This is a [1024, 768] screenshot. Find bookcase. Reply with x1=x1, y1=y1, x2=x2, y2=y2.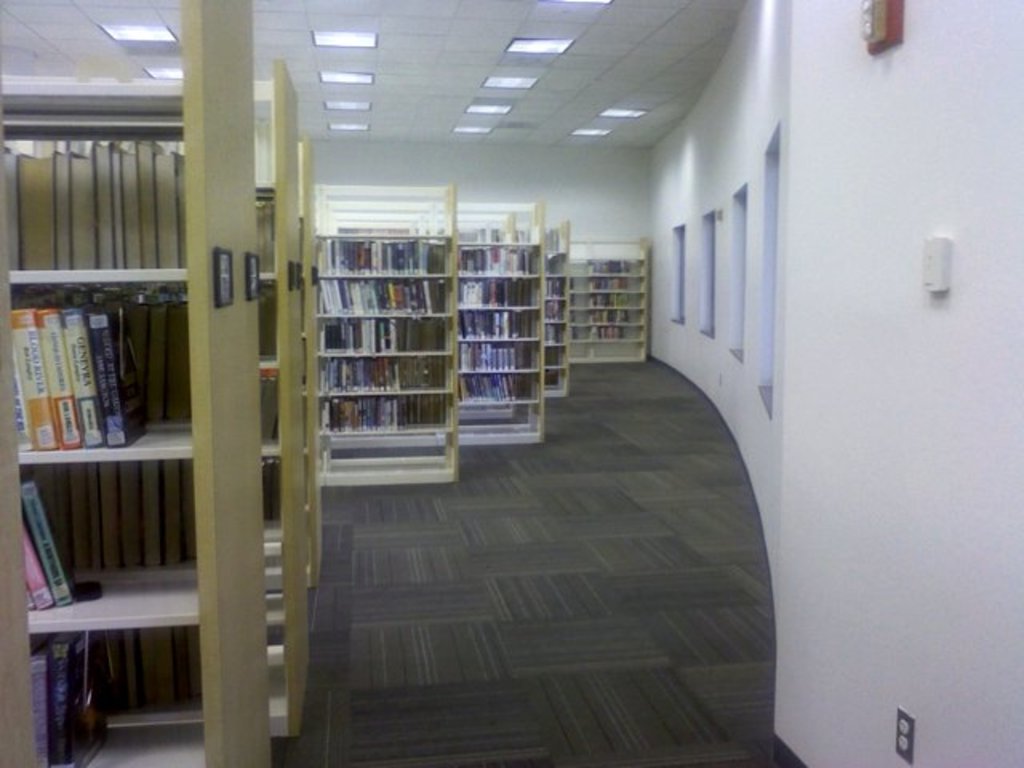
x1=459, y1=200, x2=546, y2=448.
